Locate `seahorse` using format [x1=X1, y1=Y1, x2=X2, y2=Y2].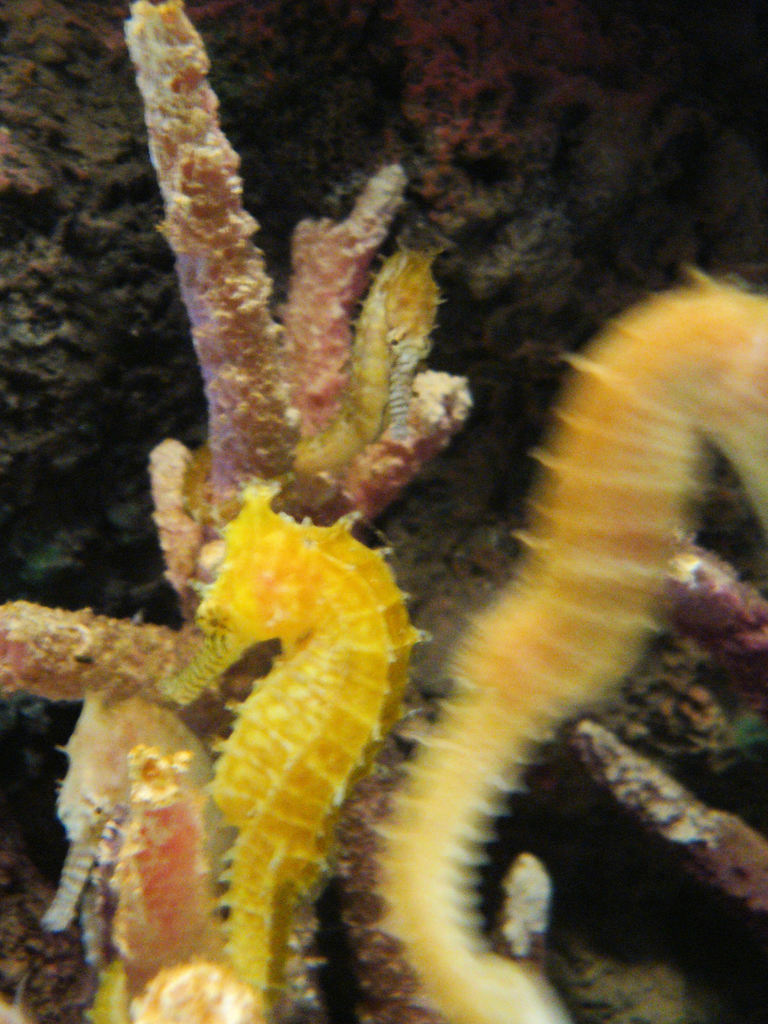
[x1=157, y1=481, x2=434, y2=1023].
